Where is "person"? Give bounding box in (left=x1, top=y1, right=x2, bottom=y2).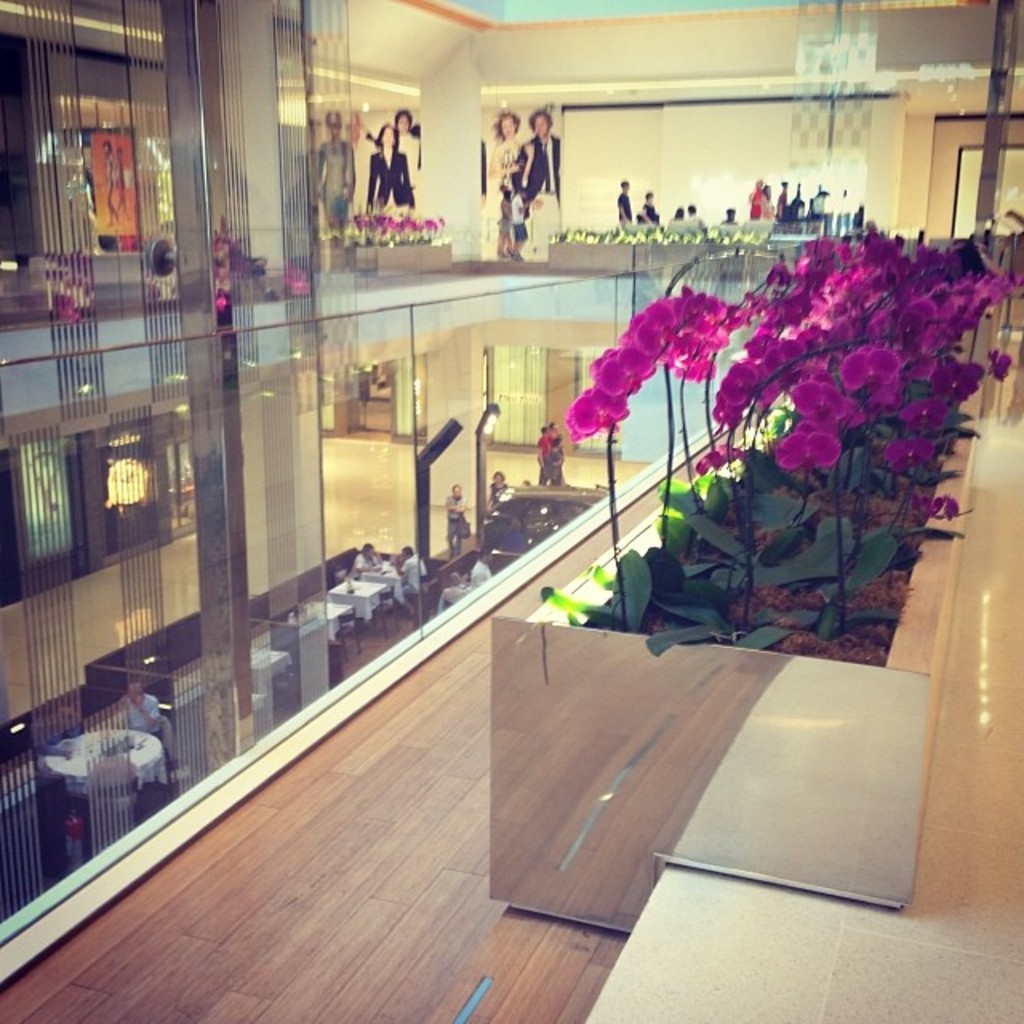
(left=549, top=422, right=563, bottom=440).
